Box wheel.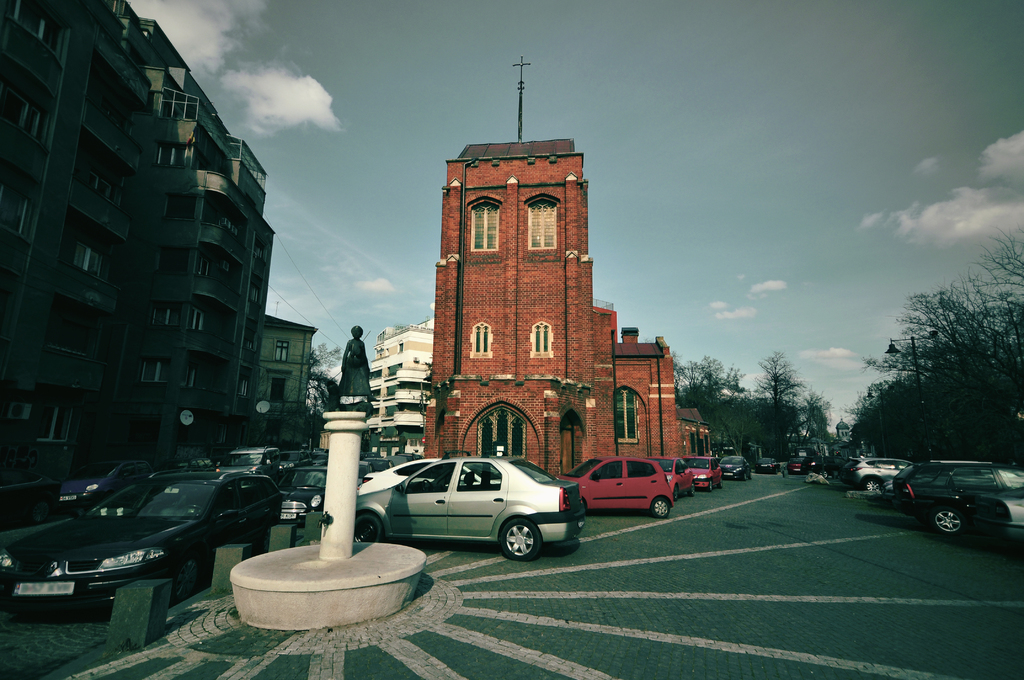
[left=29, top=496, right=51, bottom=521].
